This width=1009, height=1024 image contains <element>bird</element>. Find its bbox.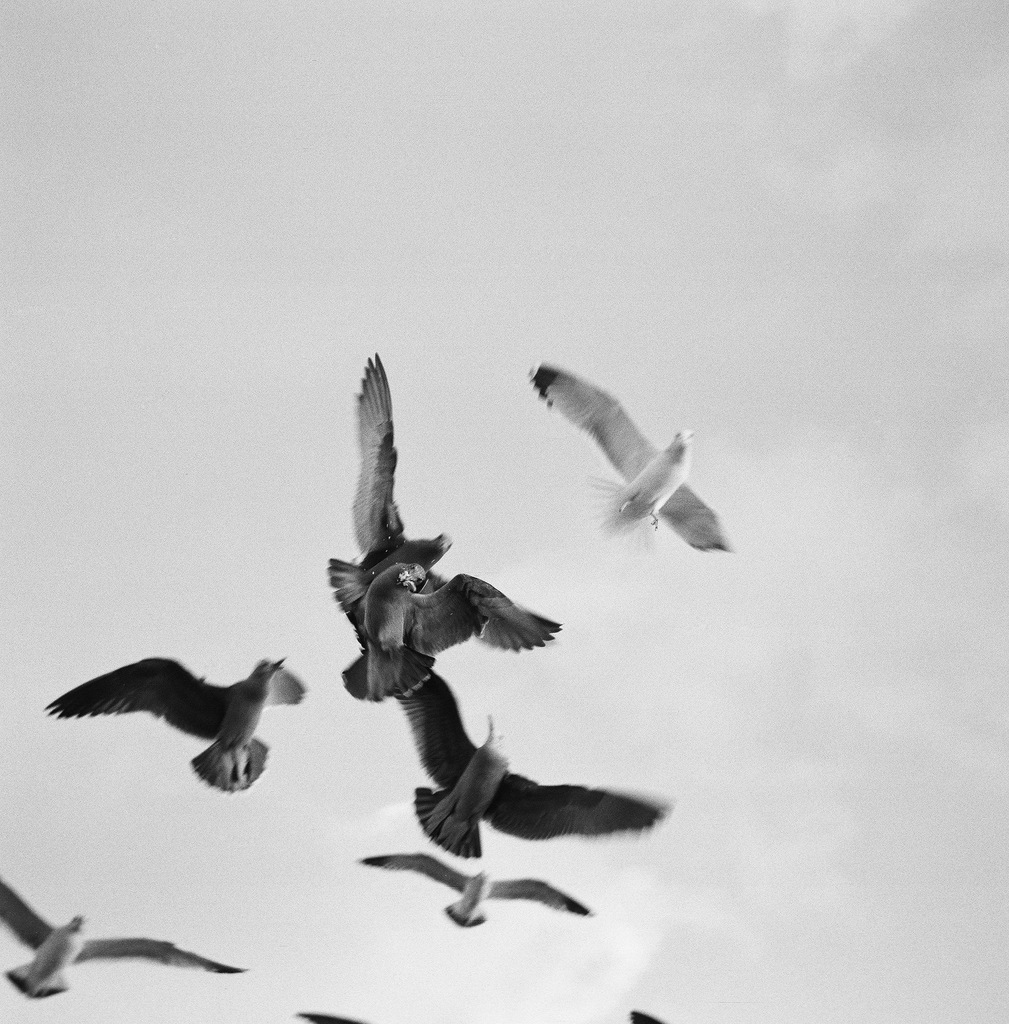
<region>318, 557, 565, 698</region>.
